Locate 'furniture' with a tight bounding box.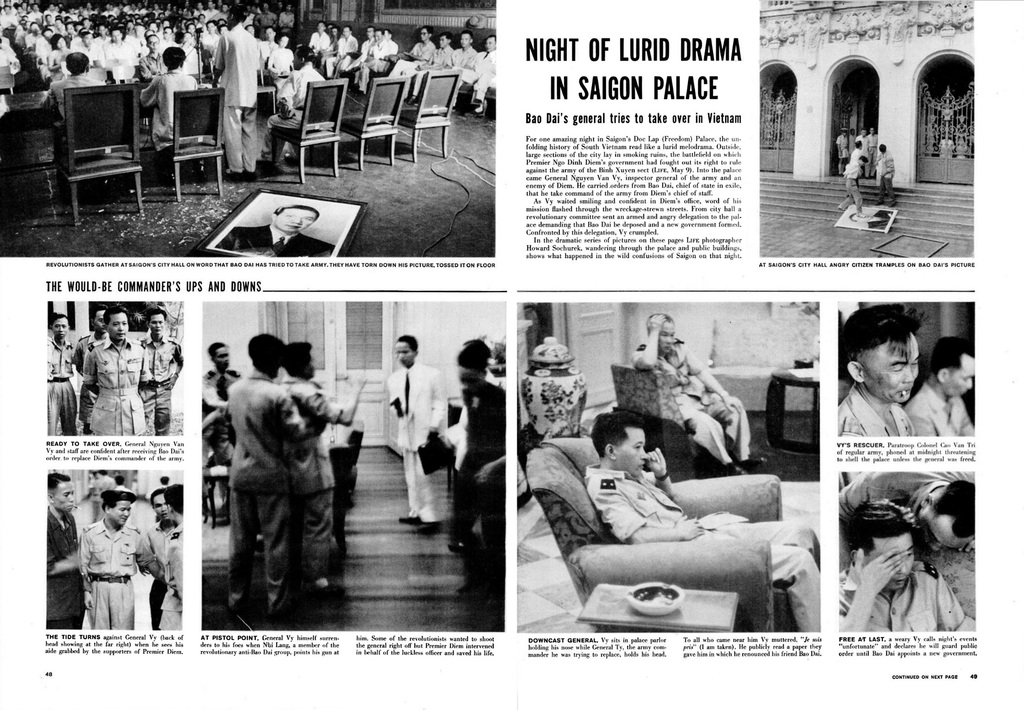
rect(156, 87, 223, 201).
